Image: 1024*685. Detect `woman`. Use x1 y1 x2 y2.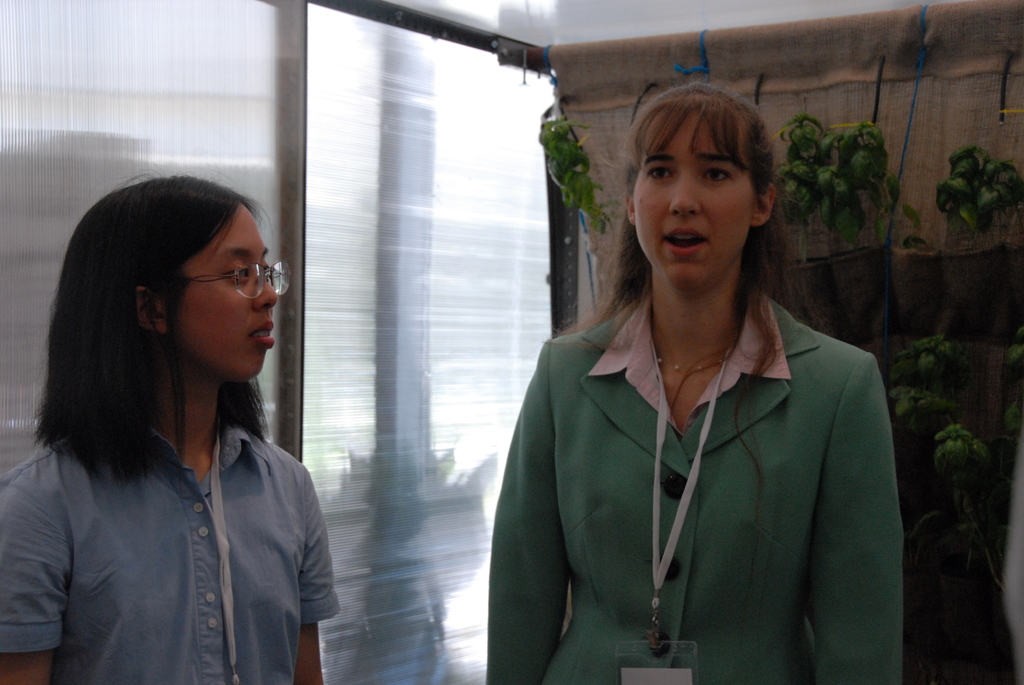
463 81 878 684.
